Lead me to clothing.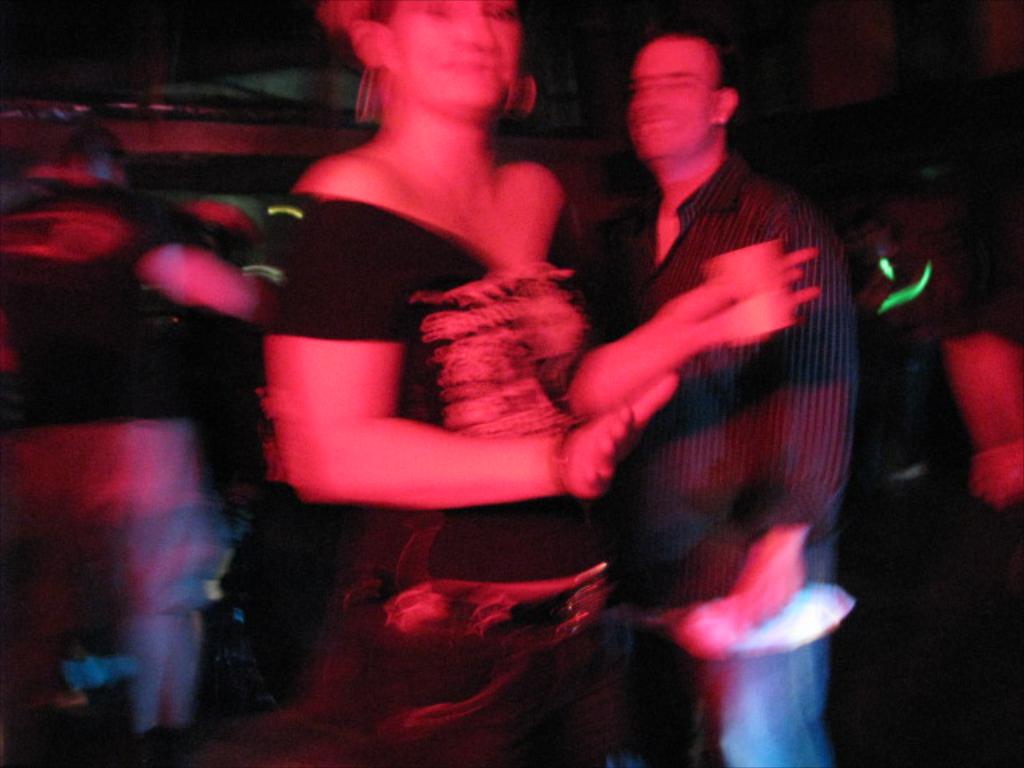
Lead to box=[259, 189, 608, 766].
